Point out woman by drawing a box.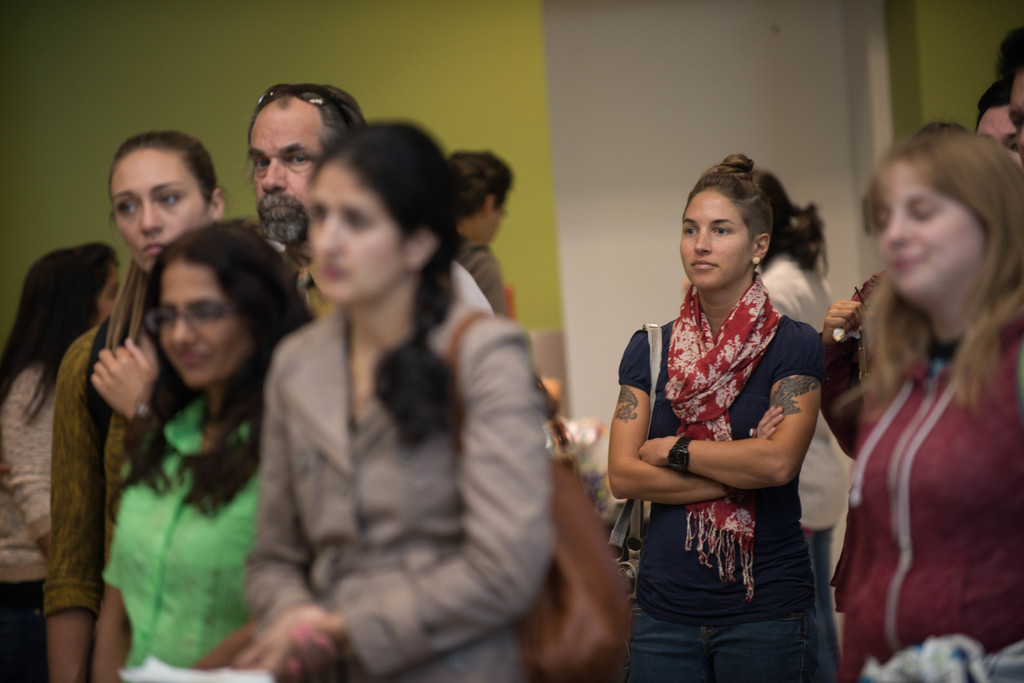
(x1=0, y1=241, x2=121, y2=682).
